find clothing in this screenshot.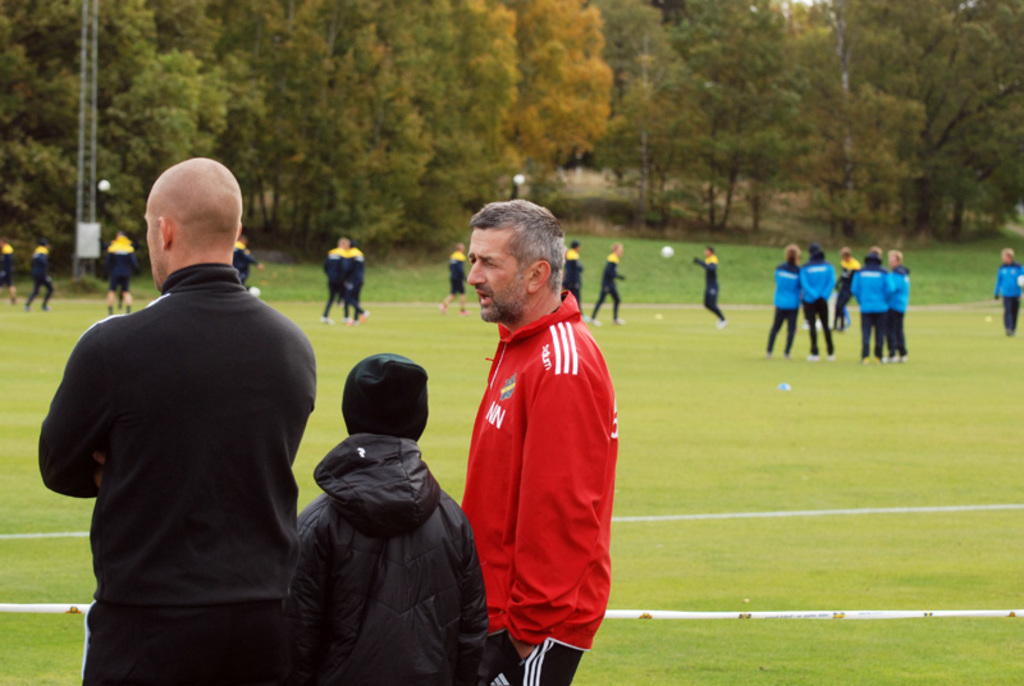
The bounding box for clothing is <bbox>104, 234, 136, 292</bbox>.
